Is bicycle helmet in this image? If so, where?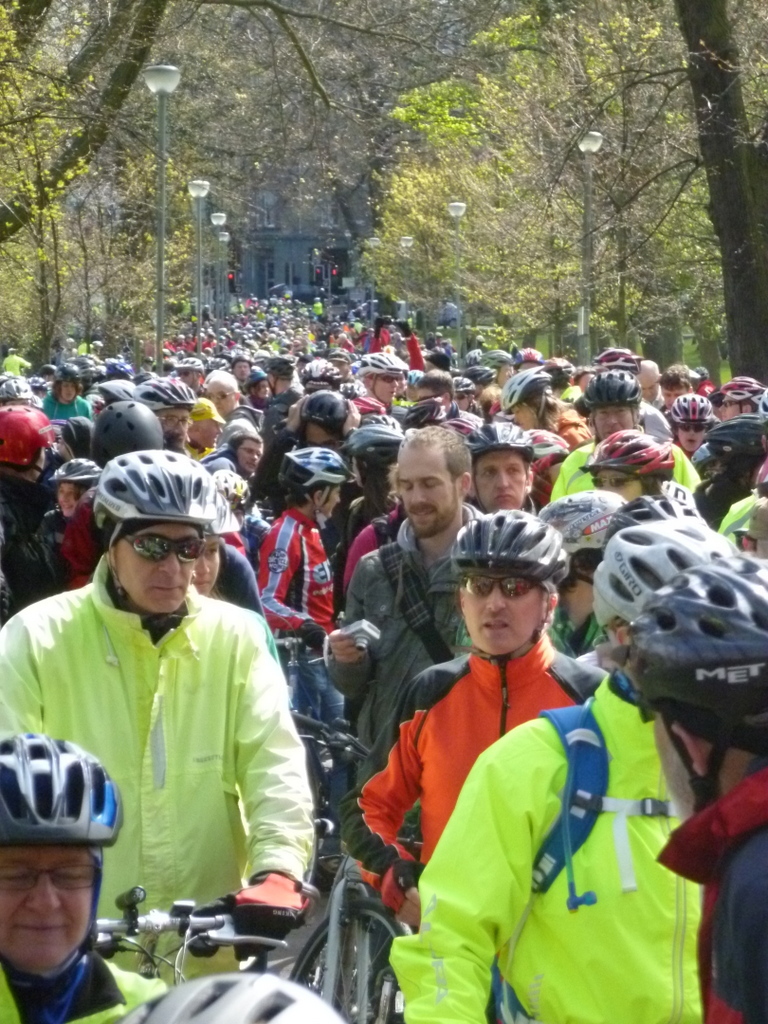
Yes, at box=[130, 378, 194, 414].
